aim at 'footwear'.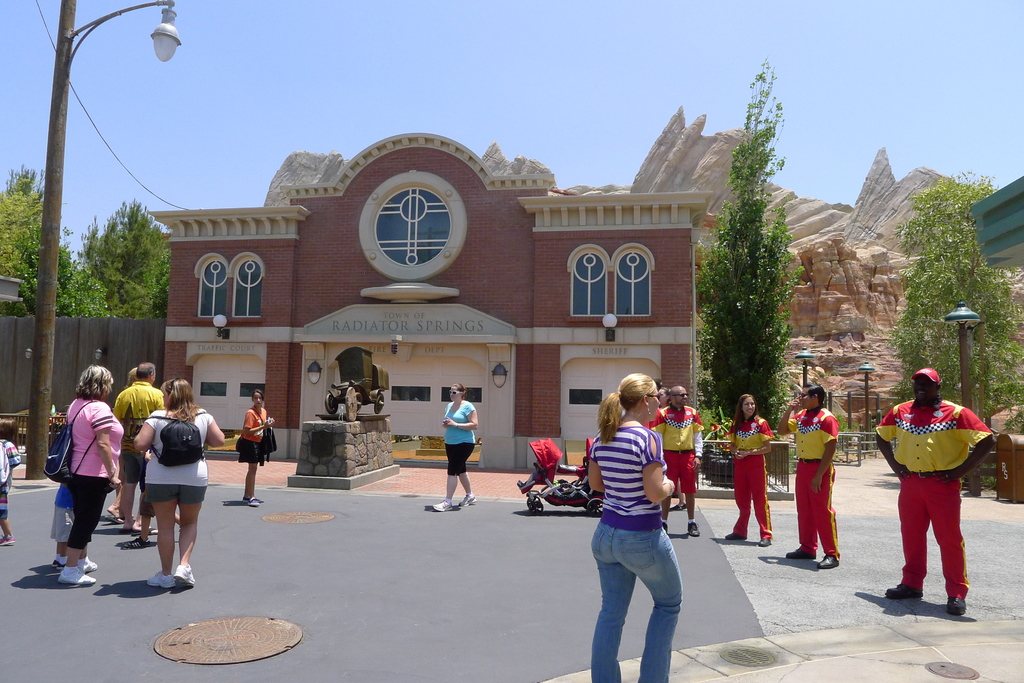
Aimed at region(433, 498, 452, 511).
